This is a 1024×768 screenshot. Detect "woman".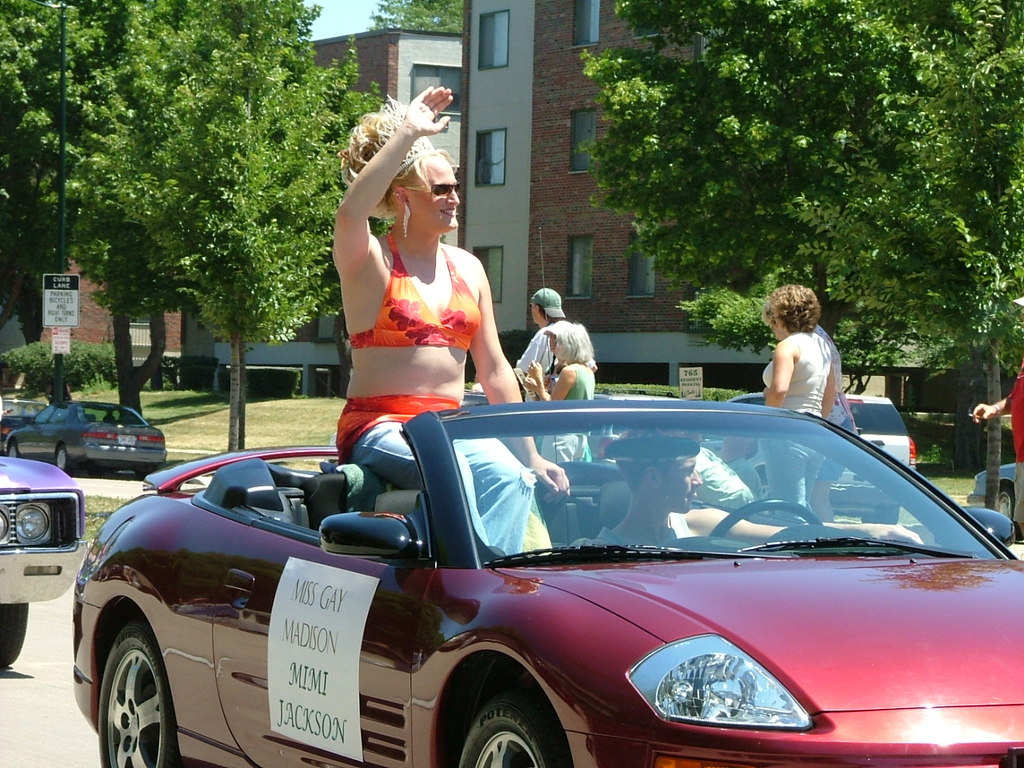
(514,321,558,404).
